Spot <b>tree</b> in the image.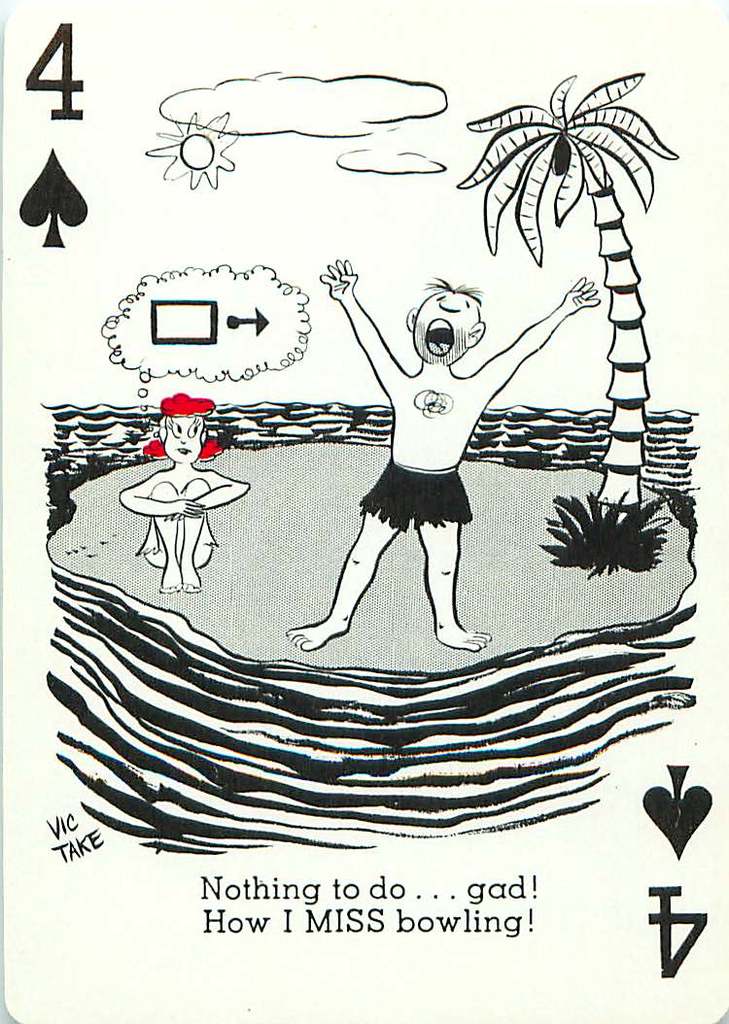
<b>tree</b> found at <bbox>459, 73, 683, 575</bbox>.
